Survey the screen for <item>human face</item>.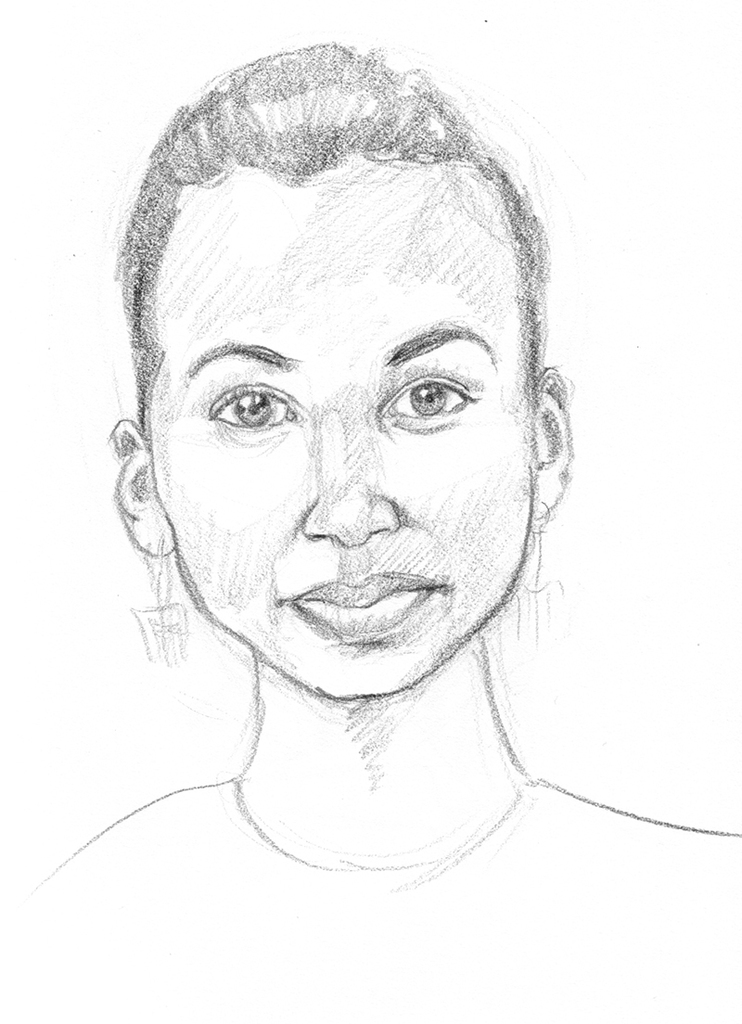
Survey found: (149, 175, 530, 697).
